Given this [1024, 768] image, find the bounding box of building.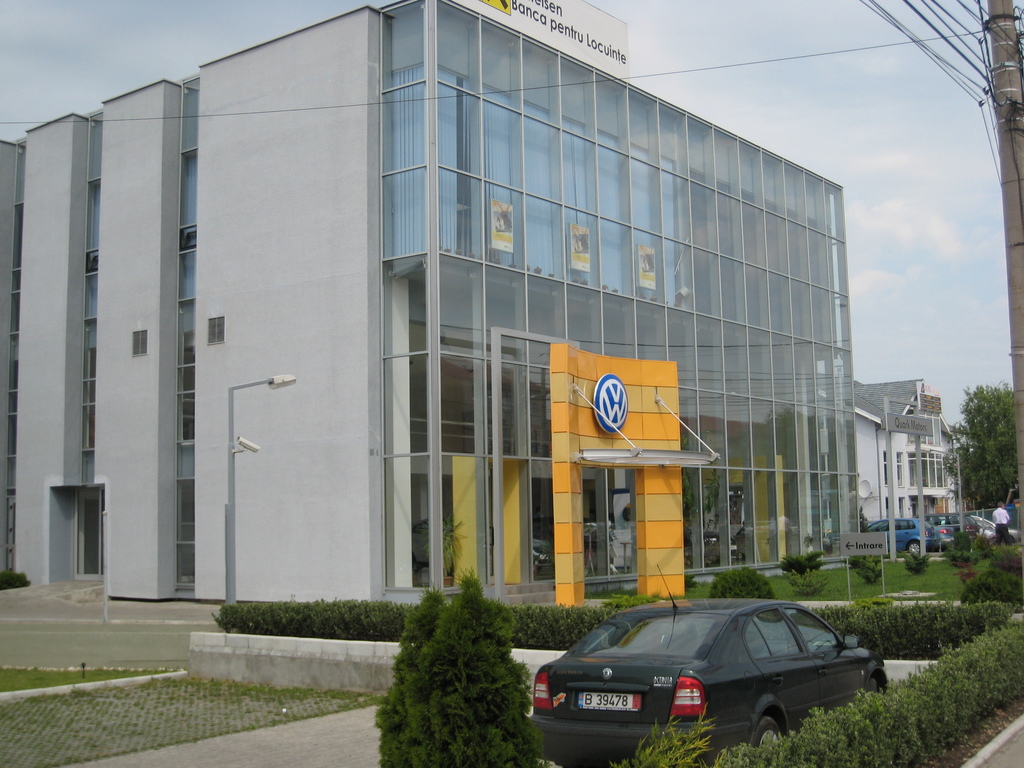
{"x1": 0, "y1": 0, "x2": 867, "y2": 614}.
